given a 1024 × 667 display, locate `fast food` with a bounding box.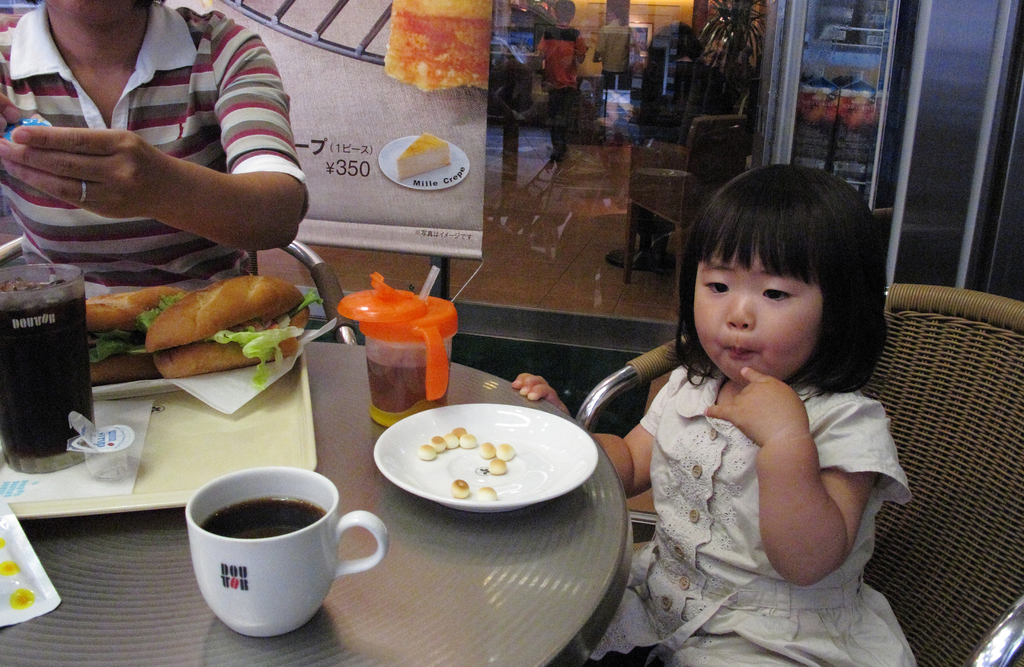
Located: region(86, 280, 191, 387).
